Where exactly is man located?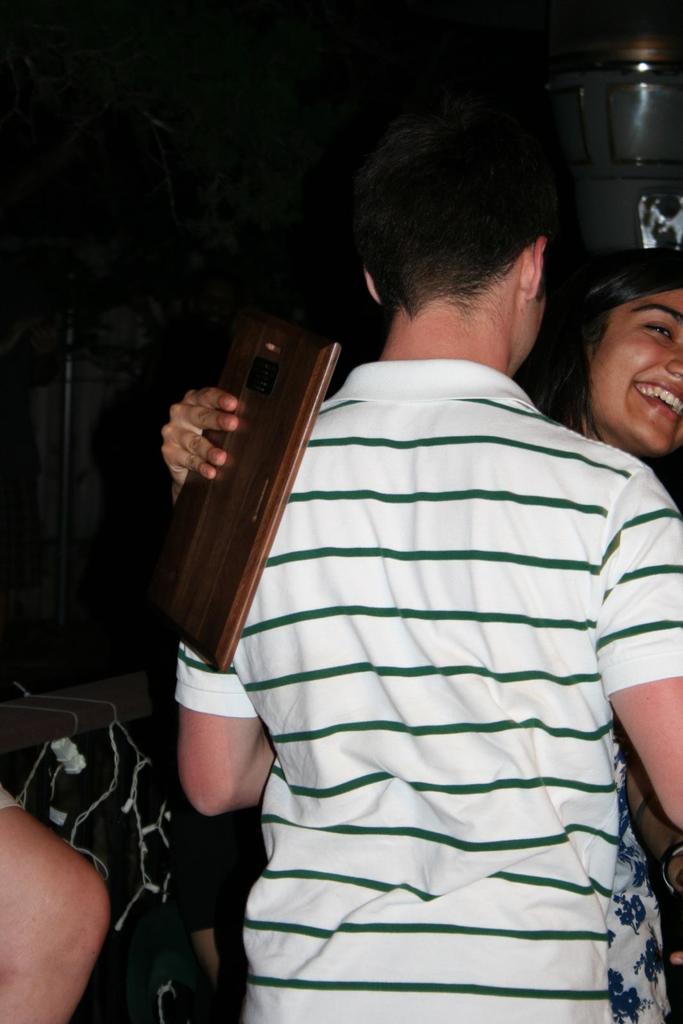
Its bounding box is x1=178, y1=91, x2=673, y2=1023.
